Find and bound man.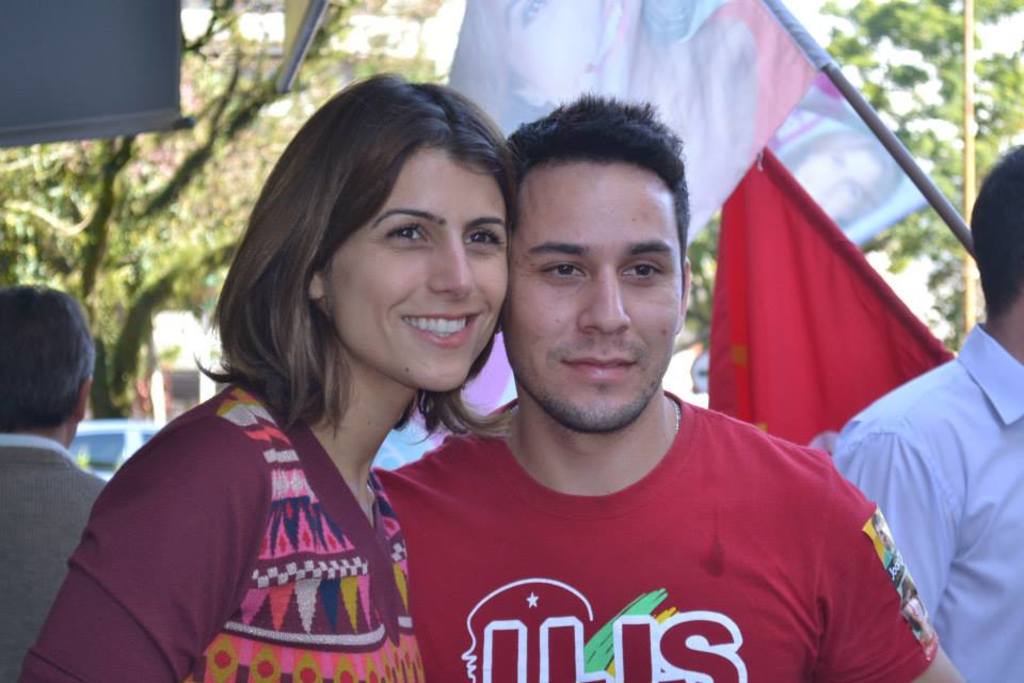
Bound: x1=366, y1=85, x2=922, y2=671.
